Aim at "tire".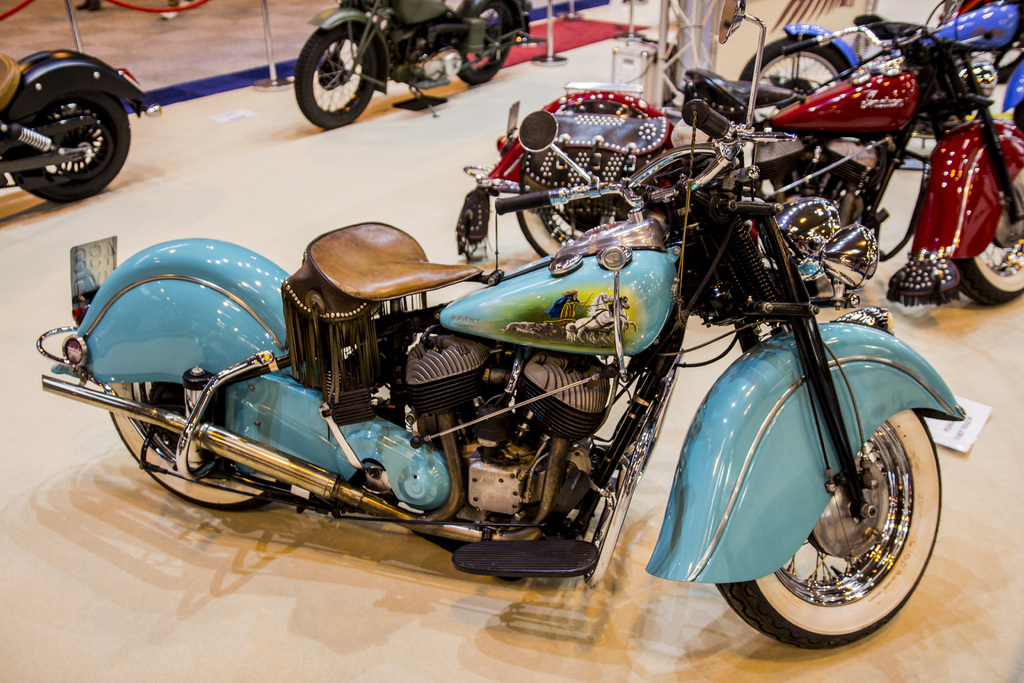
Aimed at [left=939, top=156, right=1018, bottom=306].
